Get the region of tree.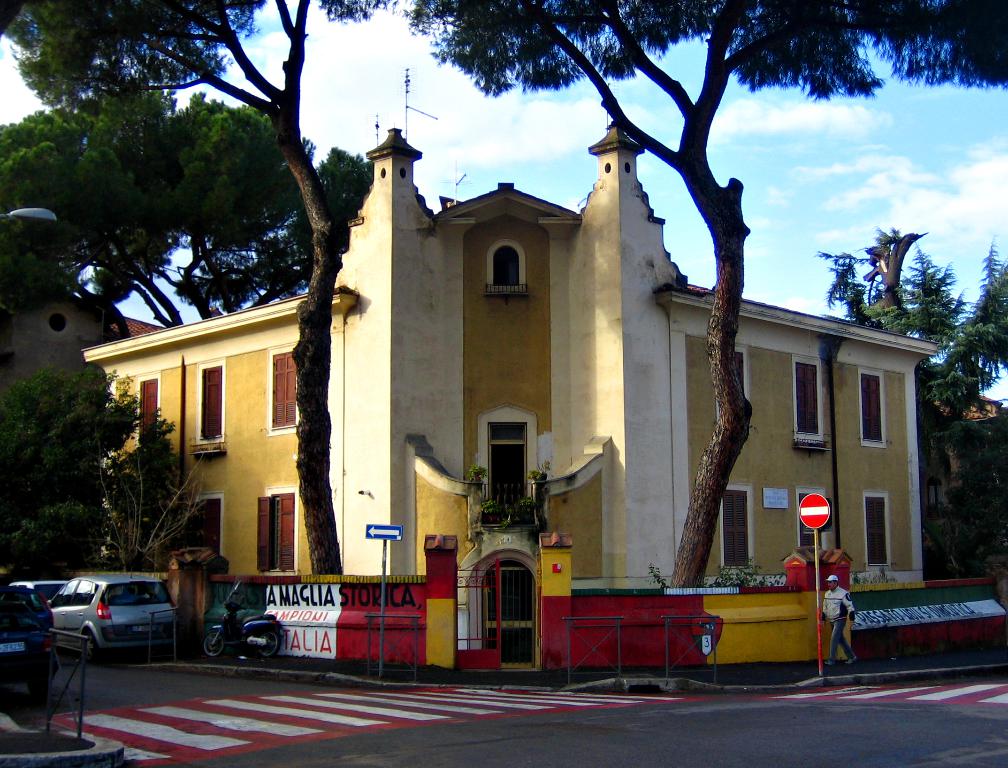
rect(89, 431, 258, 595).
